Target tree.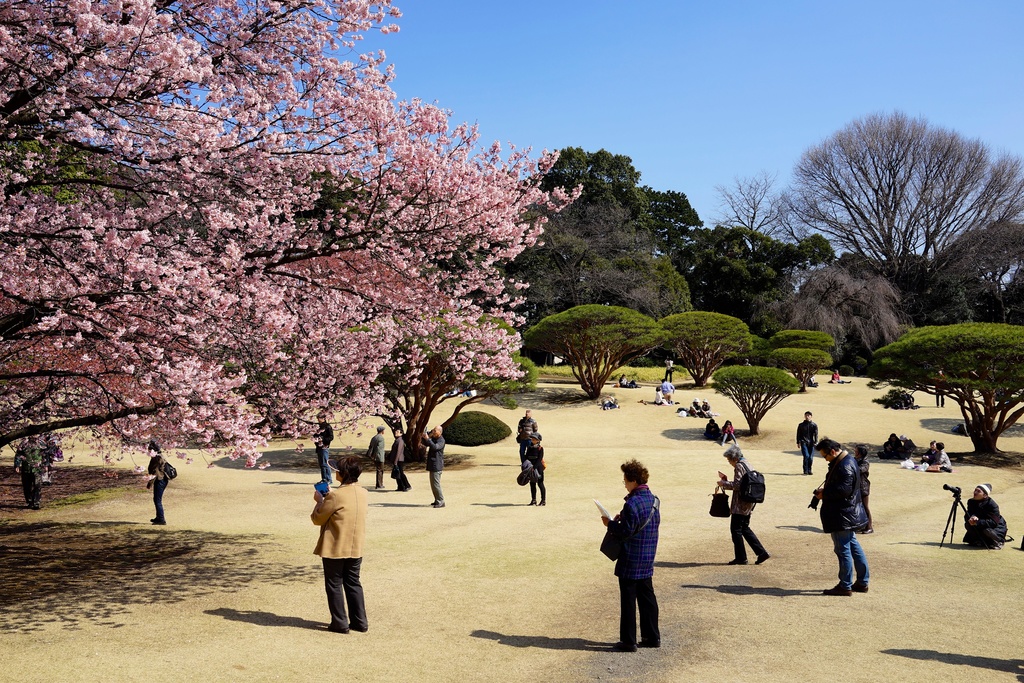
Target region: <bbox>869, 323, 1023, 452</bbox>.
